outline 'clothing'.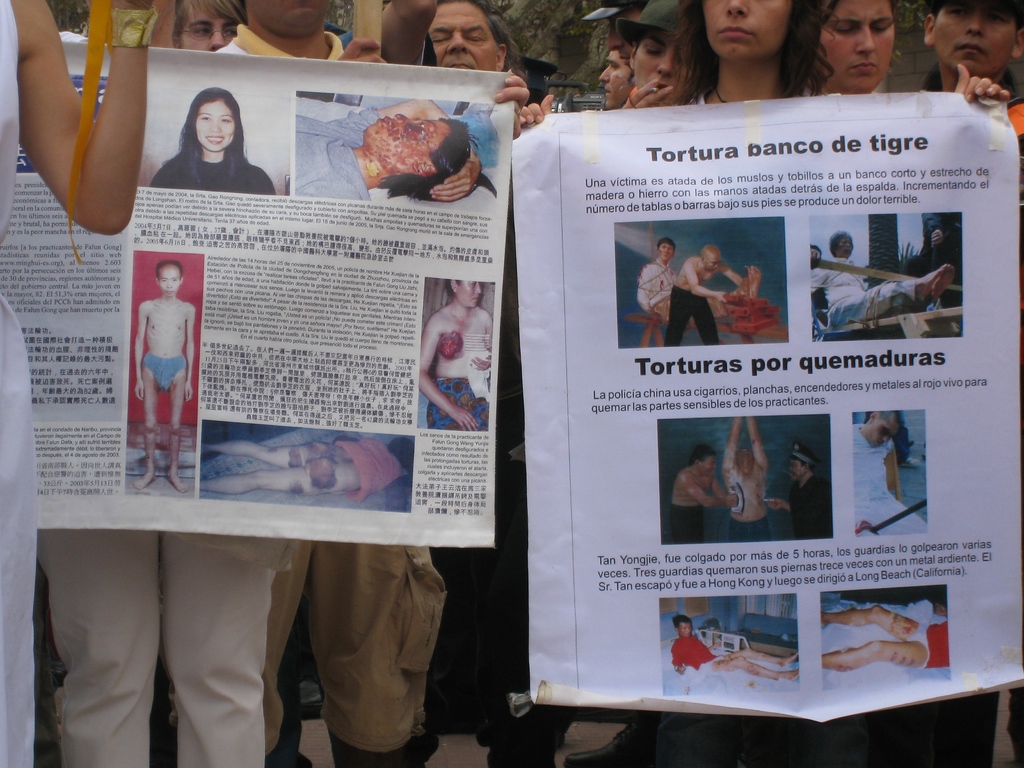
Outline: (x1=146, y1=150, x2=276, y2=196).
